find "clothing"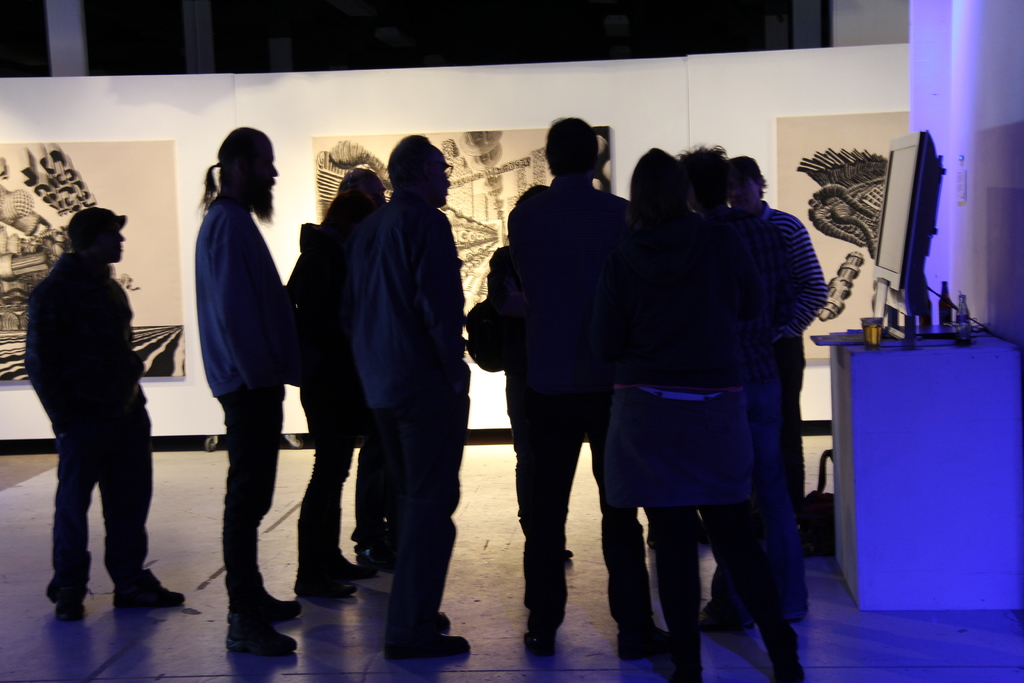
<region>287, 226, 346, 568</region>
